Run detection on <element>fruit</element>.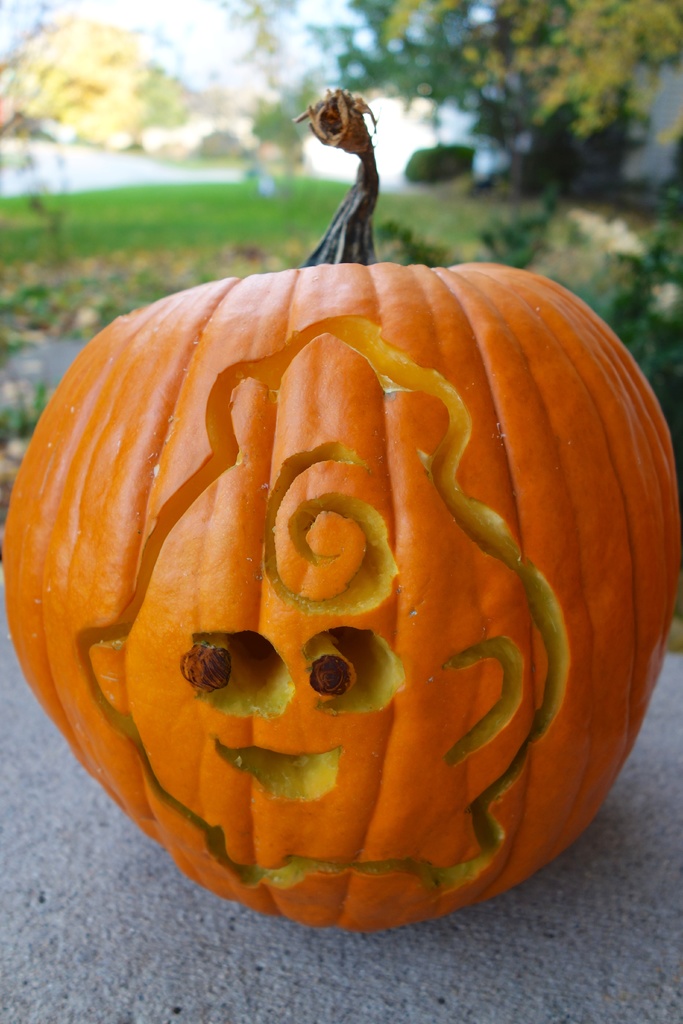
Result: l=0, t=83, r=679, b=941.
